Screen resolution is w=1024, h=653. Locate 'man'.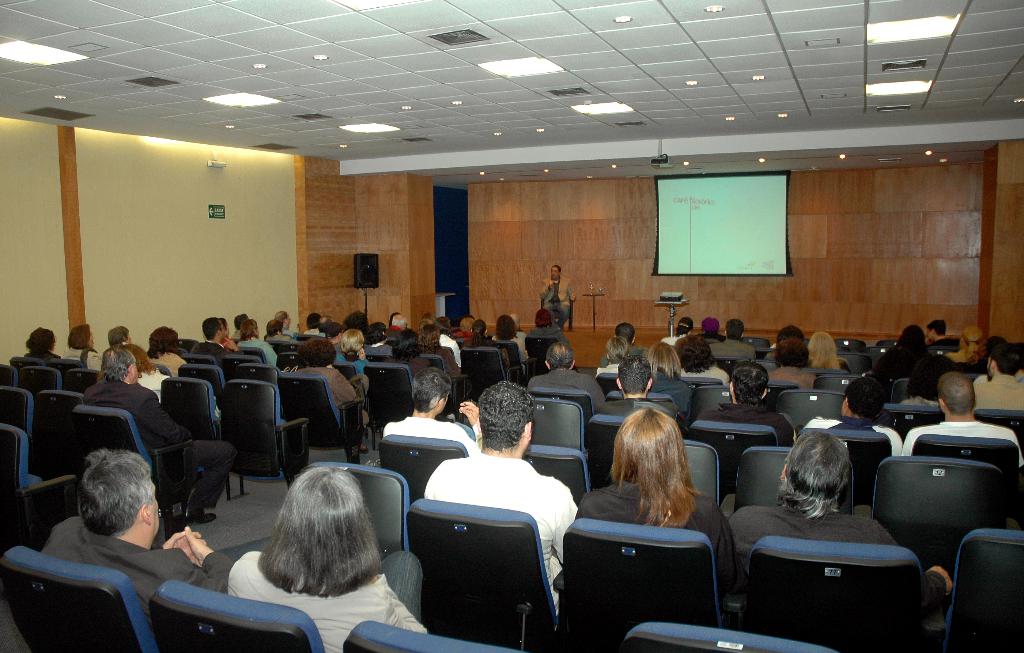
<bbox>973, 341, 1023, 409</bbox>.
